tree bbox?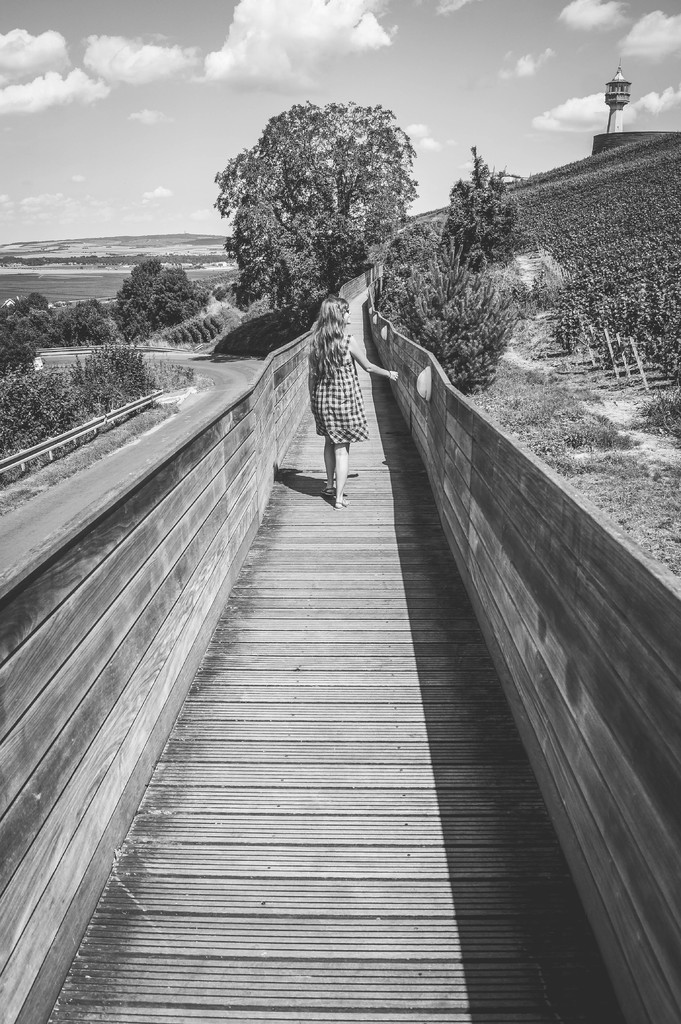
113, 251, 209, 342
